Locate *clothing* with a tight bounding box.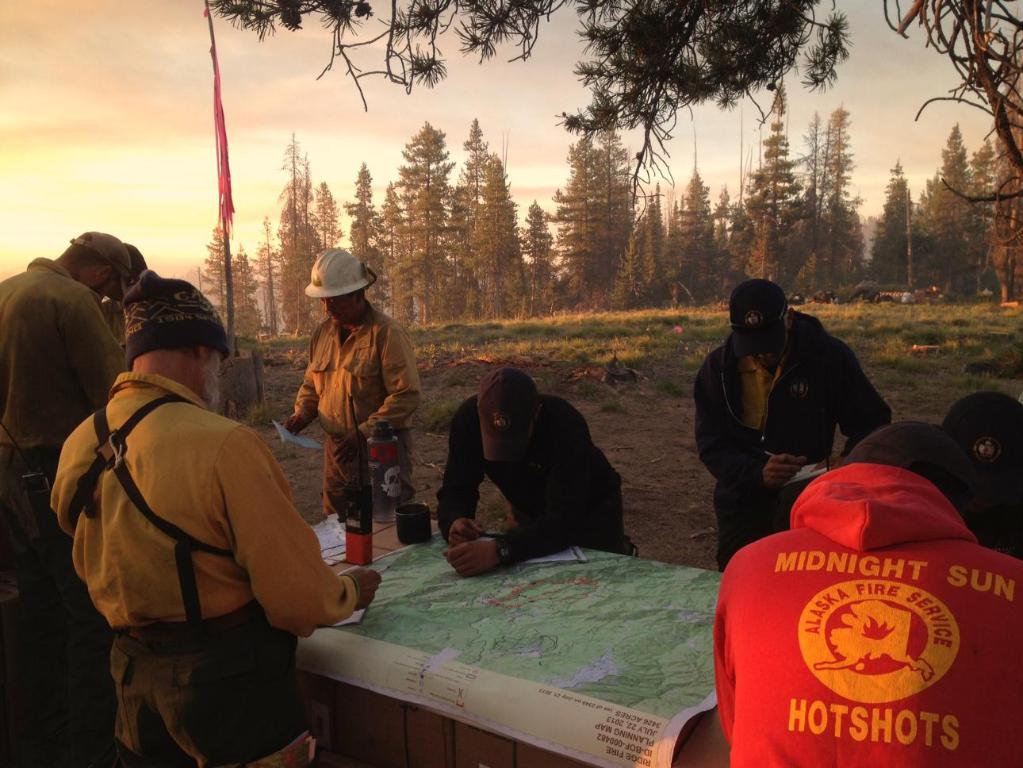
detection(0, 259, 136, 767).
